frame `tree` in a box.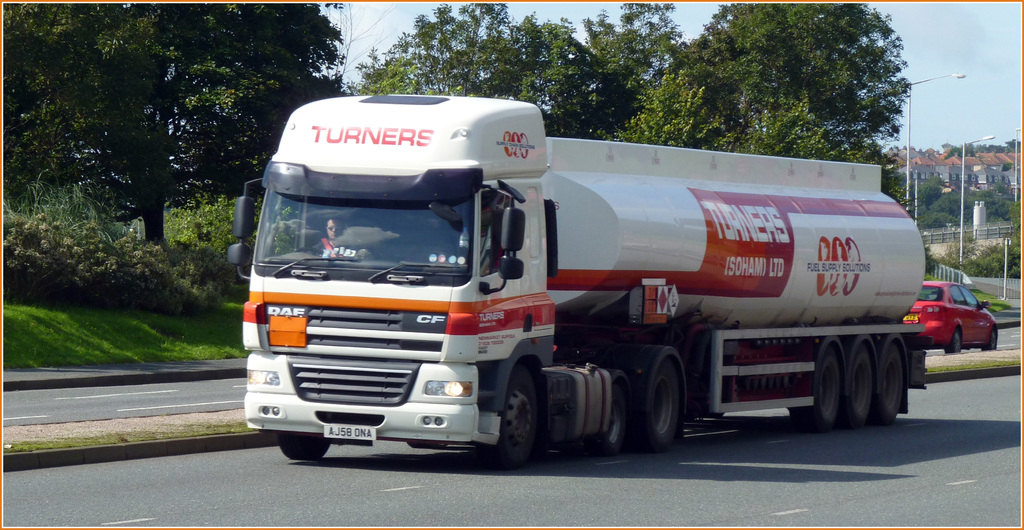
box=[601, 0, 915, 220].
